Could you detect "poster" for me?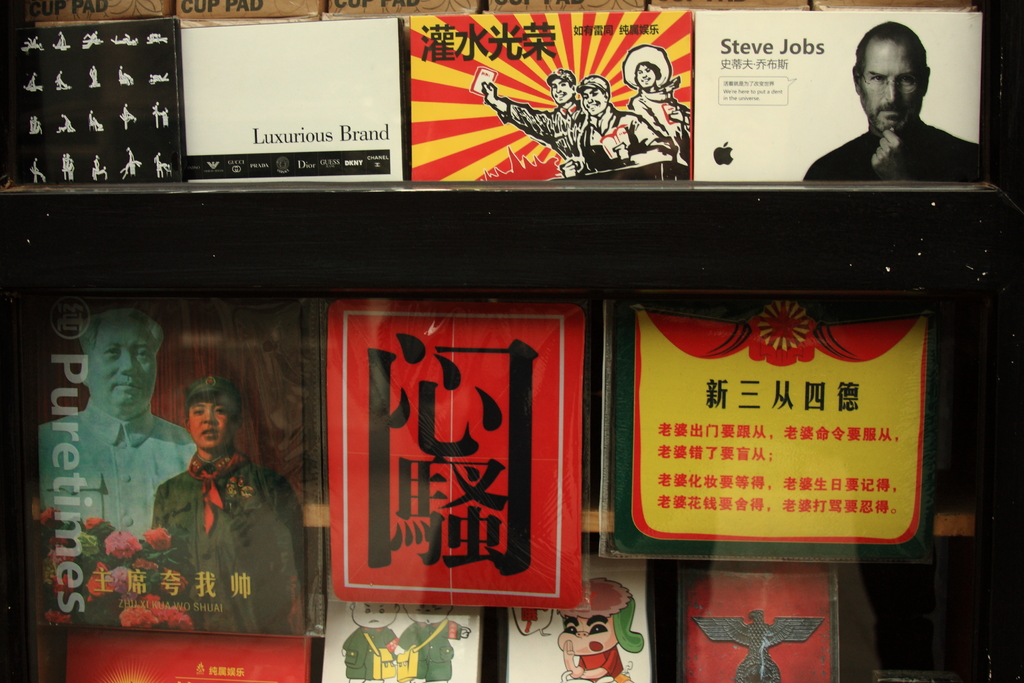
Detection result: [324, 598, 476, 682].
